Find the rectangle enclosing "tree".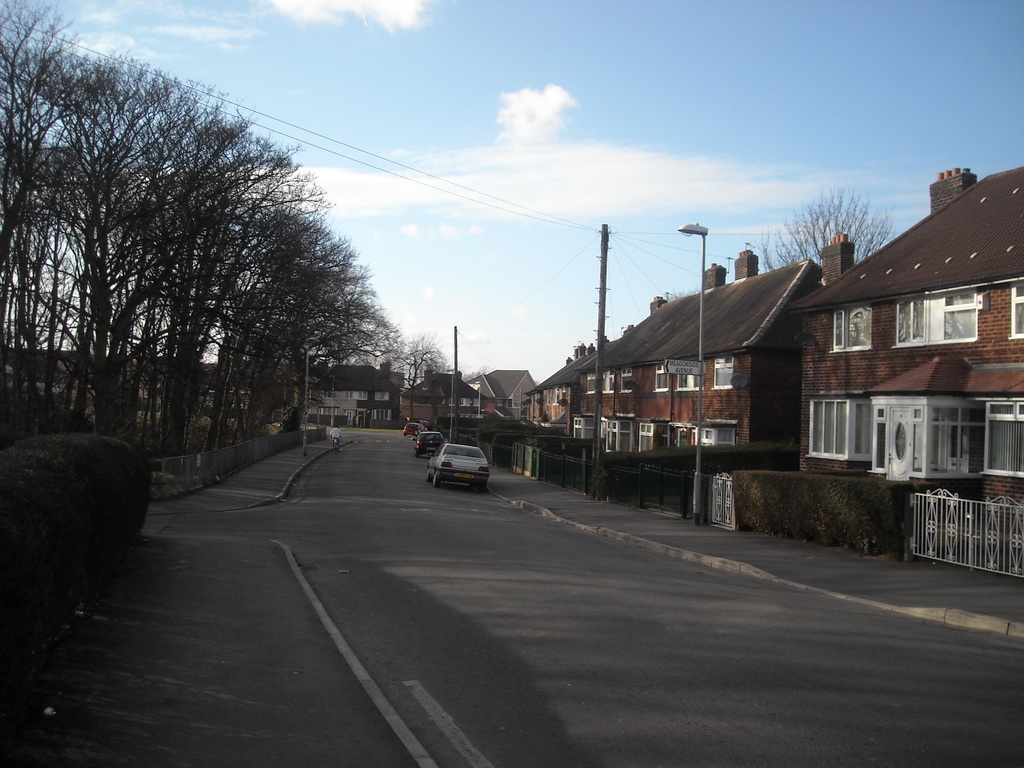
[x1=564, y1=337, x2=590, y2=368].
